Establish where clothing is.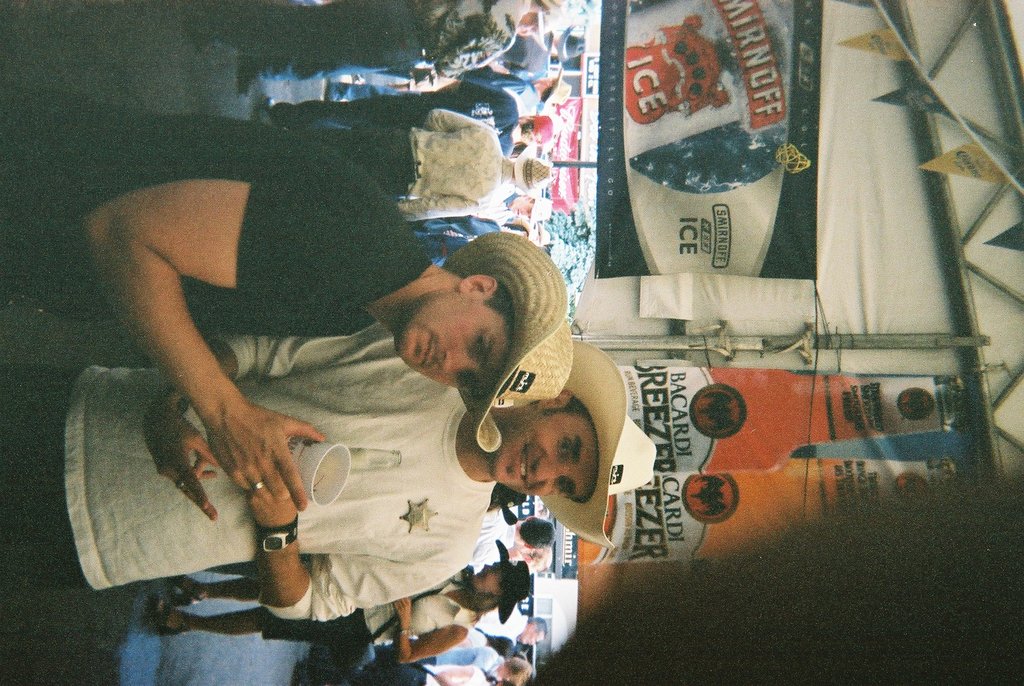
Established at left=313, top=110, right=507, bottom=222.
